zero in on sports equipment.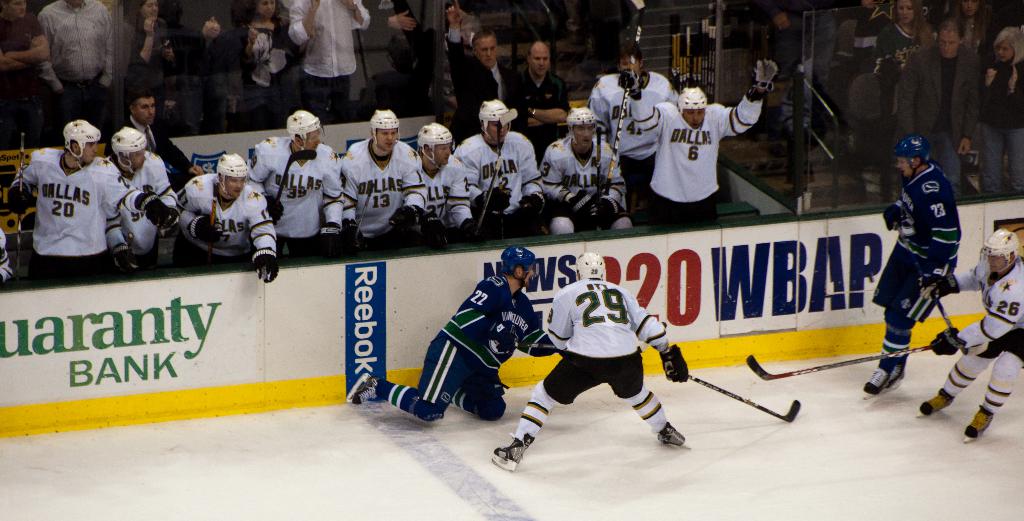
Zeroed in: box=[502, 248, 535, 290].
